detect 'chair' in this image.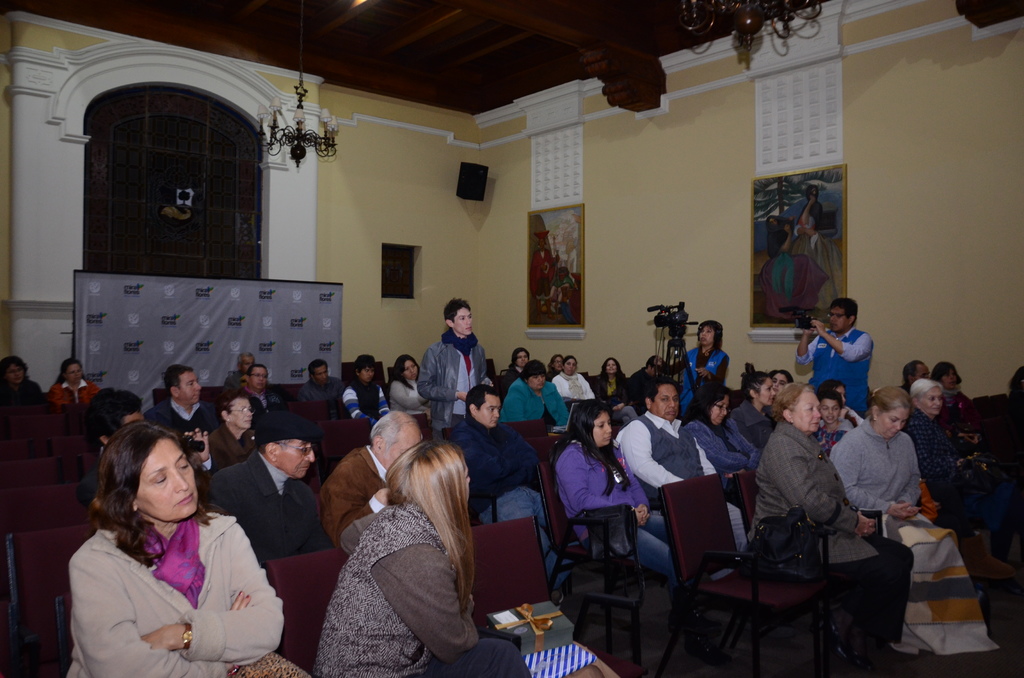
Detection: select_region(317, 417, 371, 459).
